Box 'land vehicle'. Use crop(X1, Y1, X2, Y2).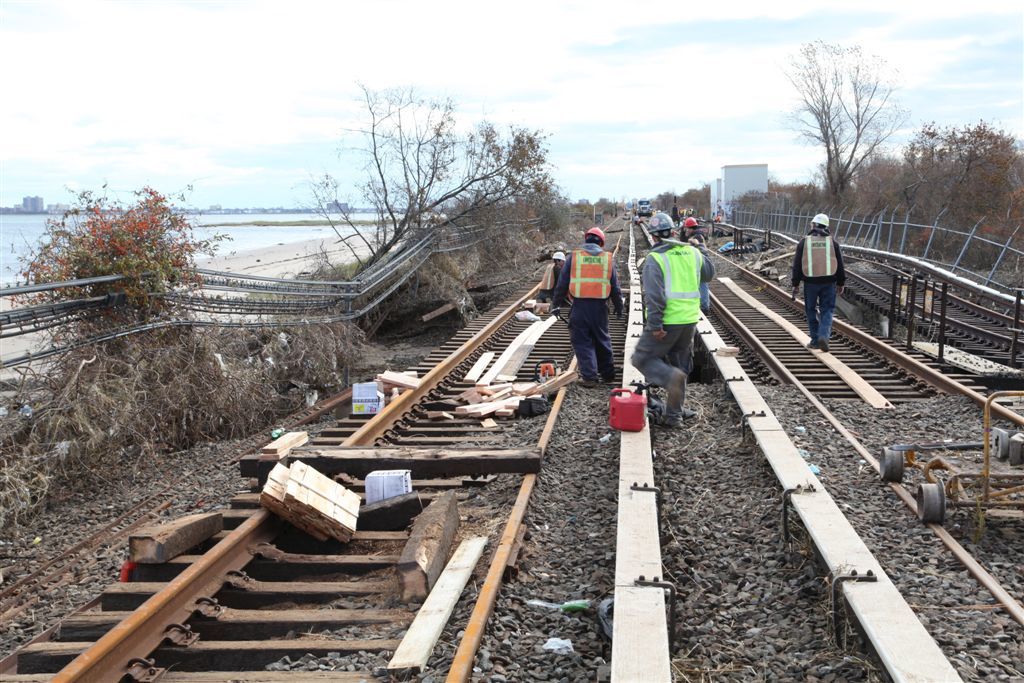
crop(638, 201, 652, 215).
